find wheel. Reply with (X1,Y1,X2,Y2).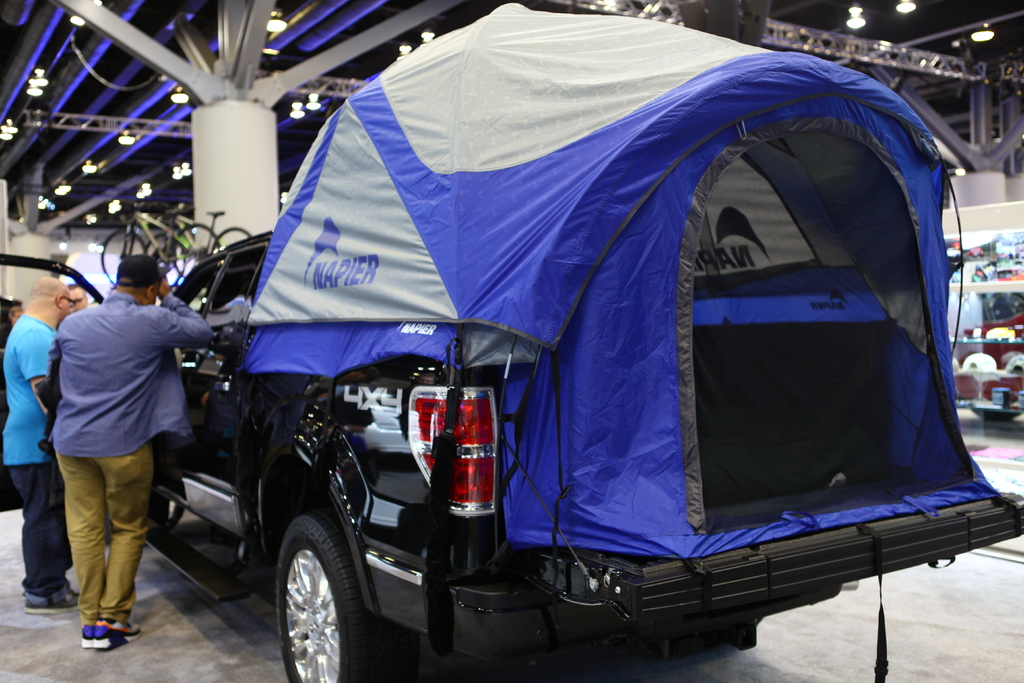
(275,514,405,682).
